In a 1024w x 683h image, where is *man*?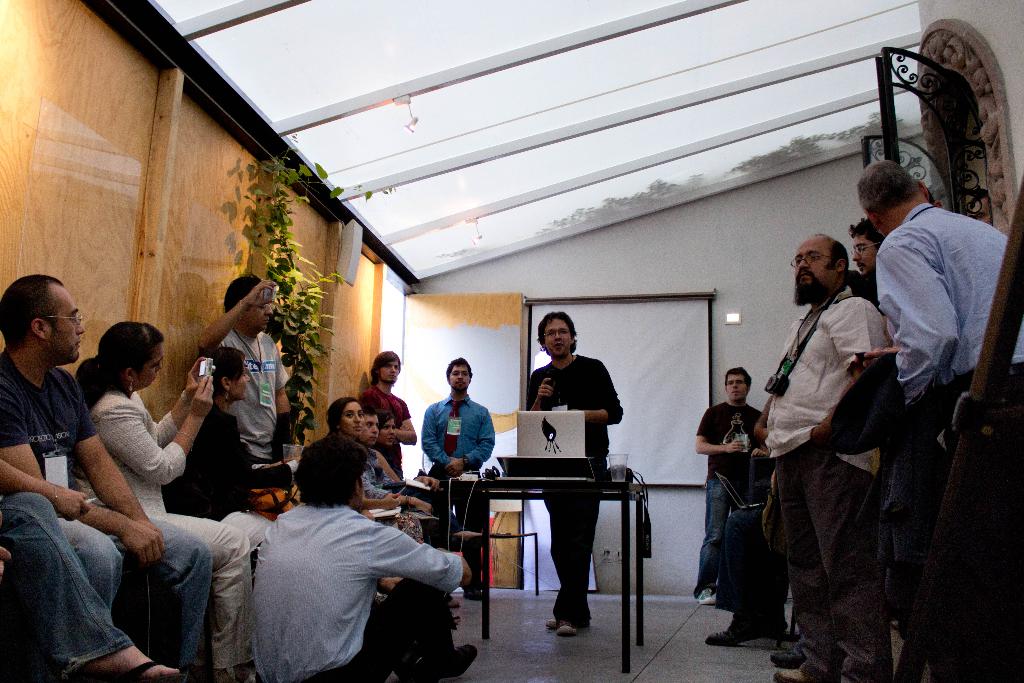
(x1=687, y1=363, x2=771, y2=609).
